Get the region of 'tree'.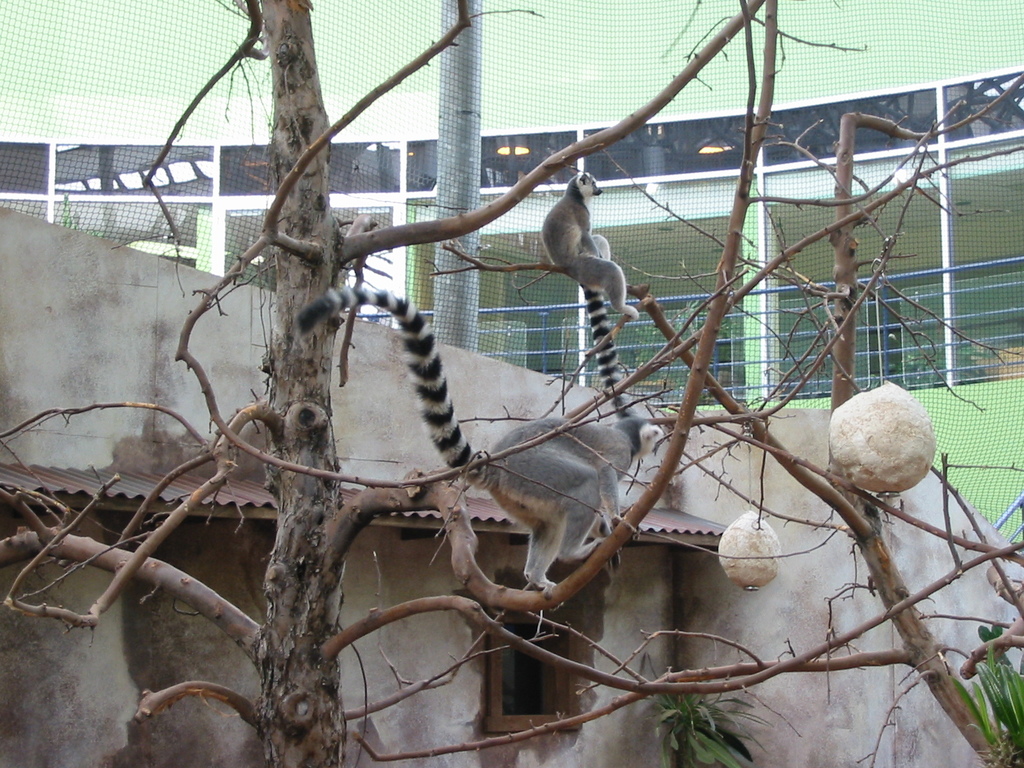
0/1/1023/767.
